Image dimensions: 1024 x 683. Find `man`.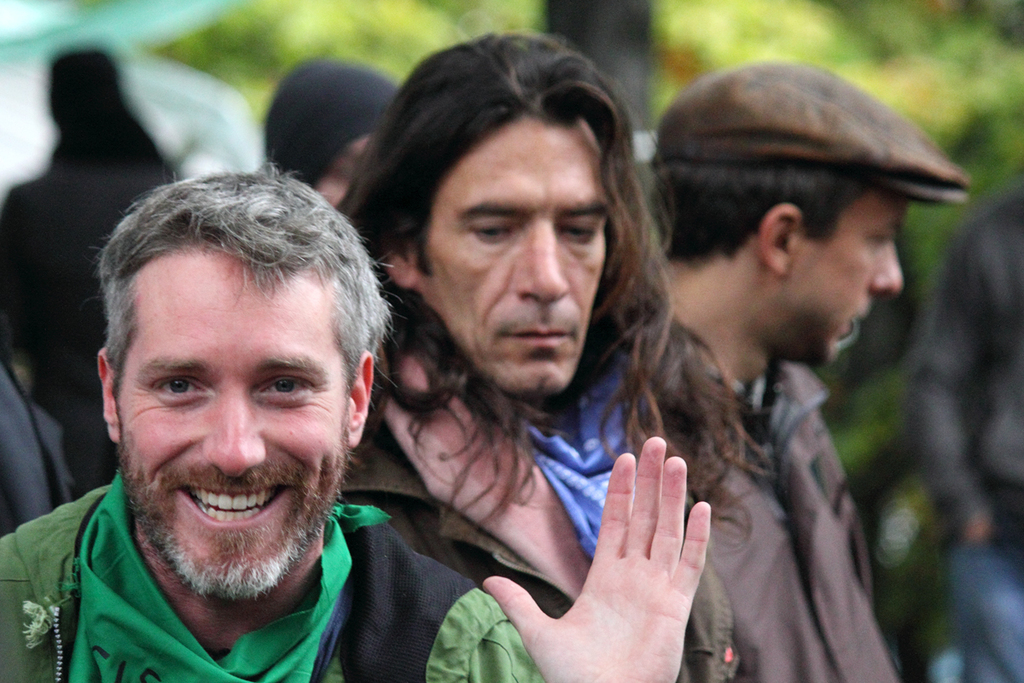
x1=910 y1=190 x2=1023 y2=682.
